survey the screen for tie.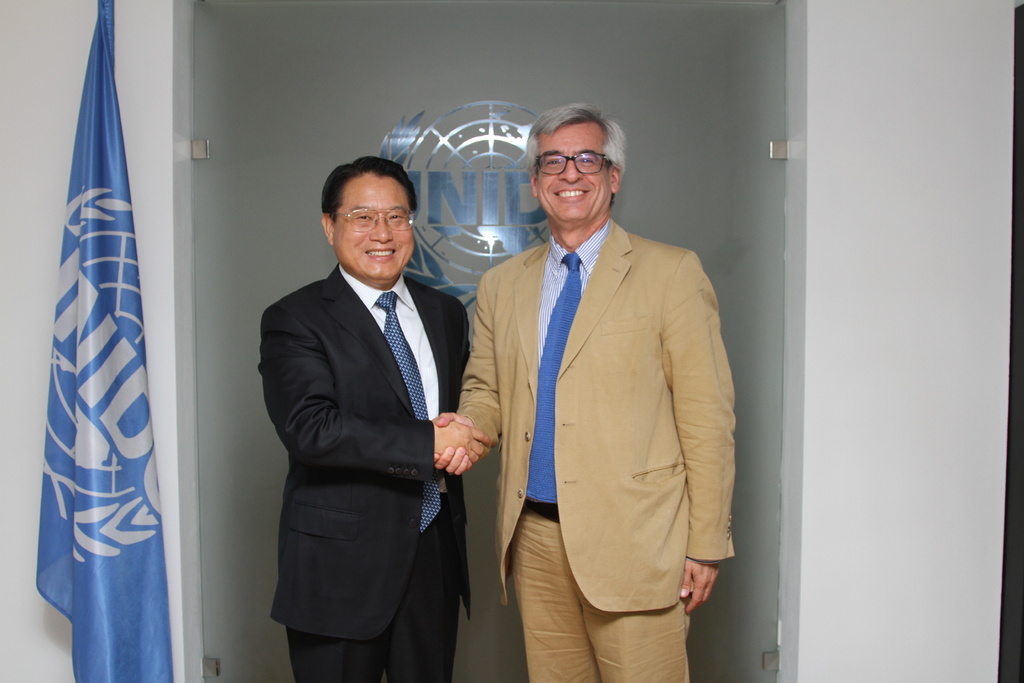
Survey found: <region>368, 290, 445, 537</region>.
